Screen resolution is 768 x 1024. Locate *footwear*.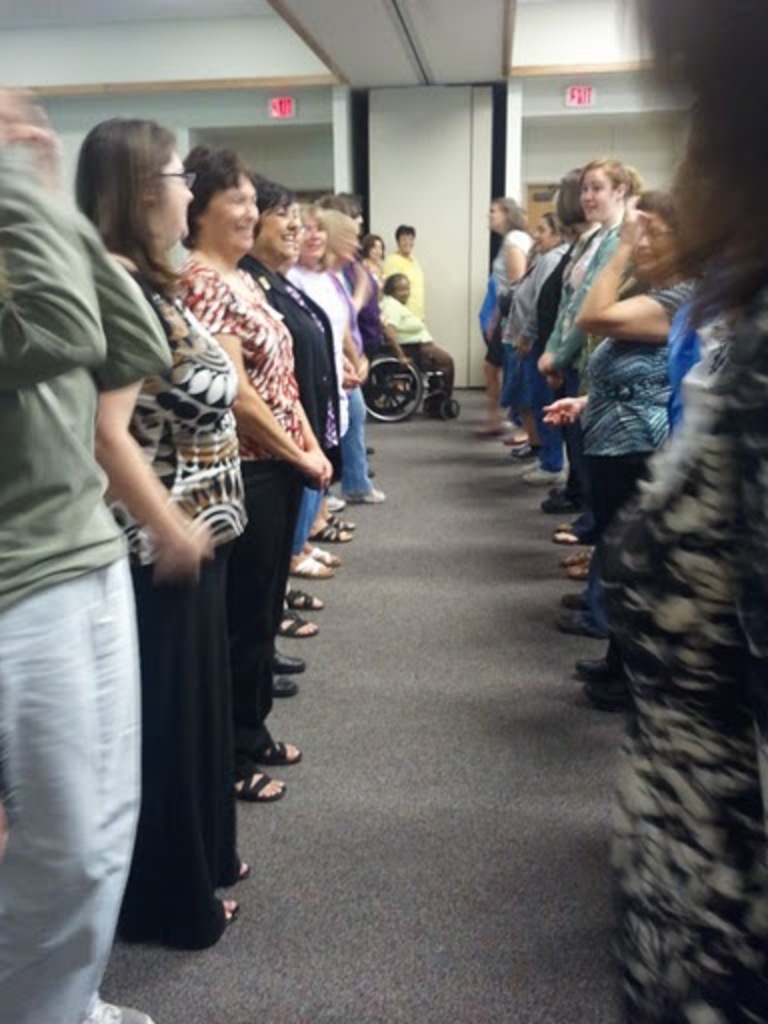
rect(304, 560, 330, 578).
